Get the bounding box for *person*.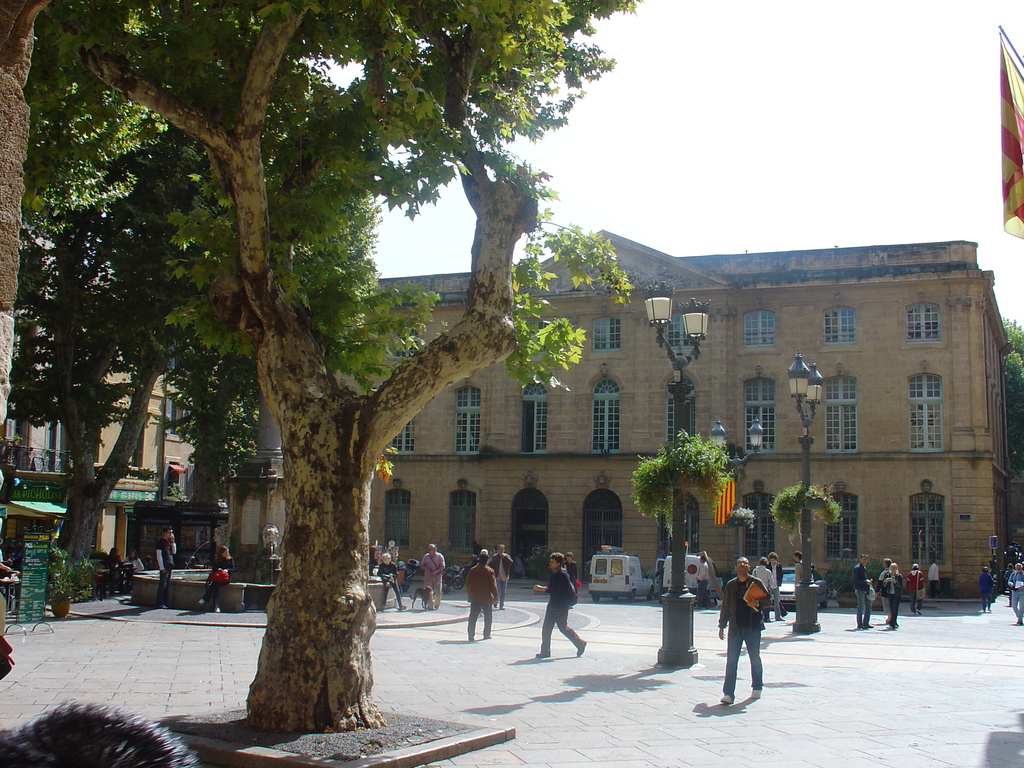
{"x1": 561, "y1": 554, "x2": 580, "y2": 607}.
